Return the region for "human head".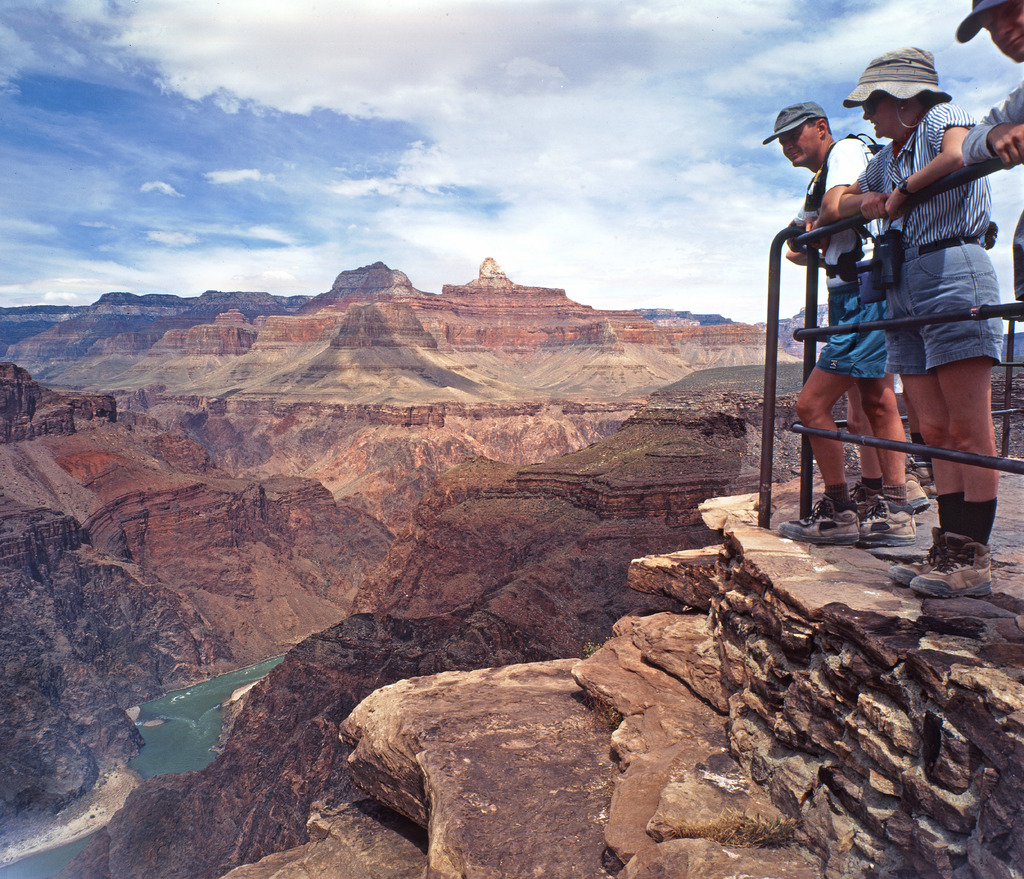
bbox=(861, 42, 966, 143).
